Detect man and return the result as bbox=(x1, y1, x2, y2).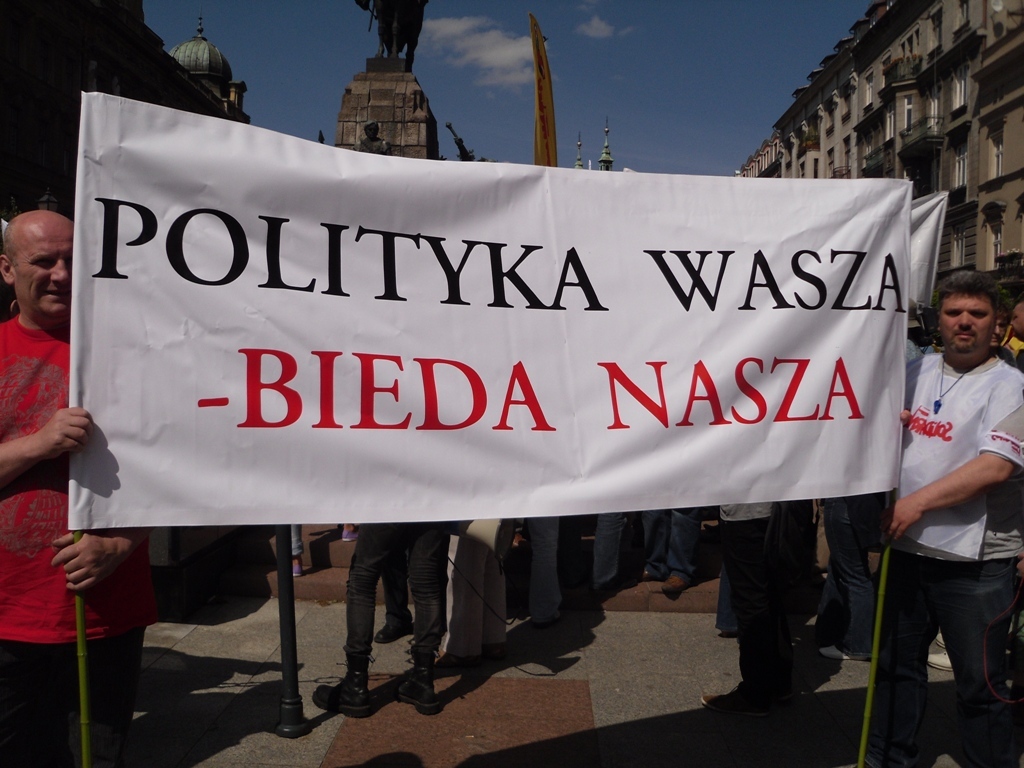
bbox=(852, 226, 1019, 744).
